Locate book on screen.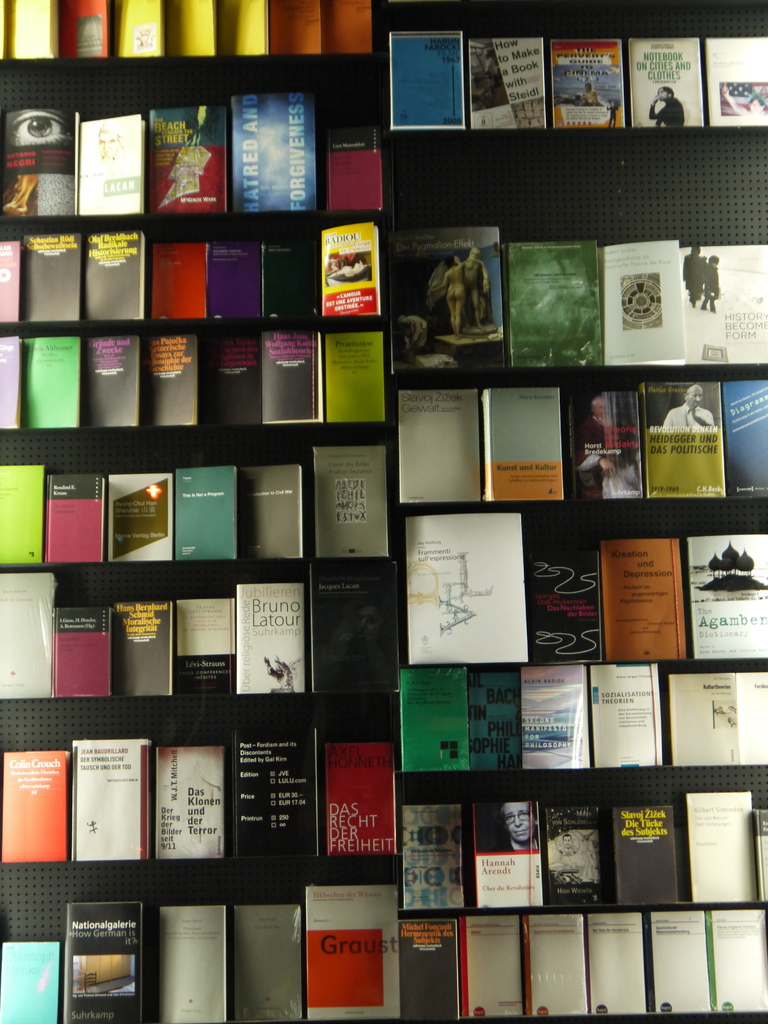
On screen at [472, 38, 548, 131].
